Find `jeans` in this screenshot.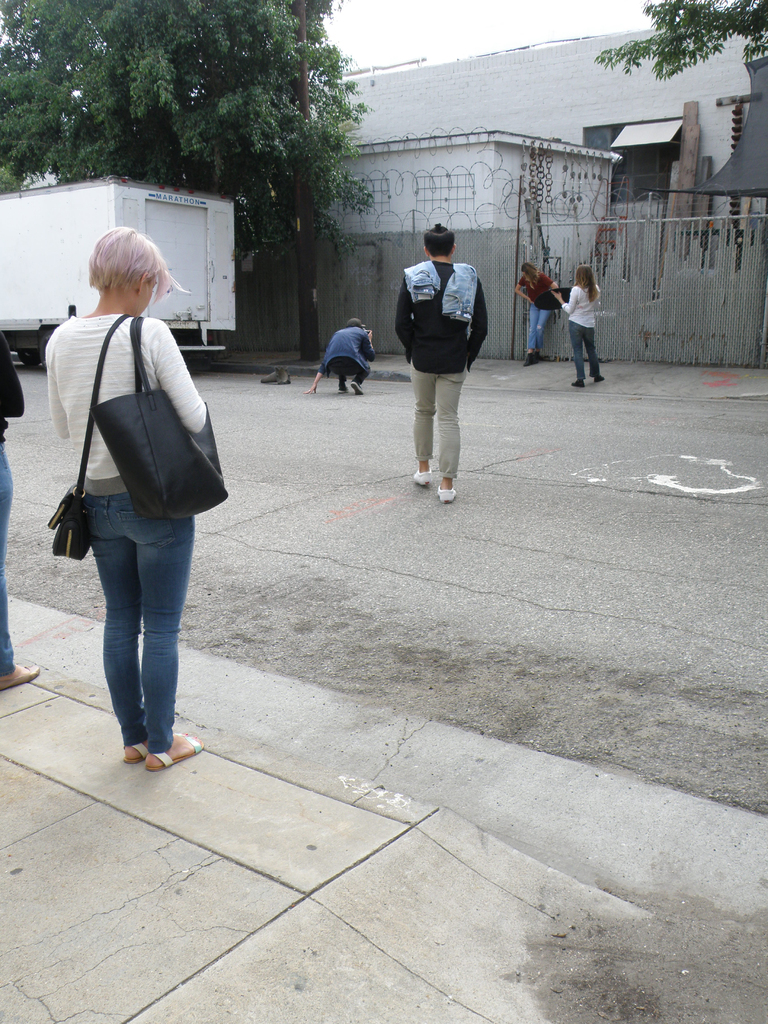
The bounding box for `jeans` is bbox(67, 487, 194, 752).
